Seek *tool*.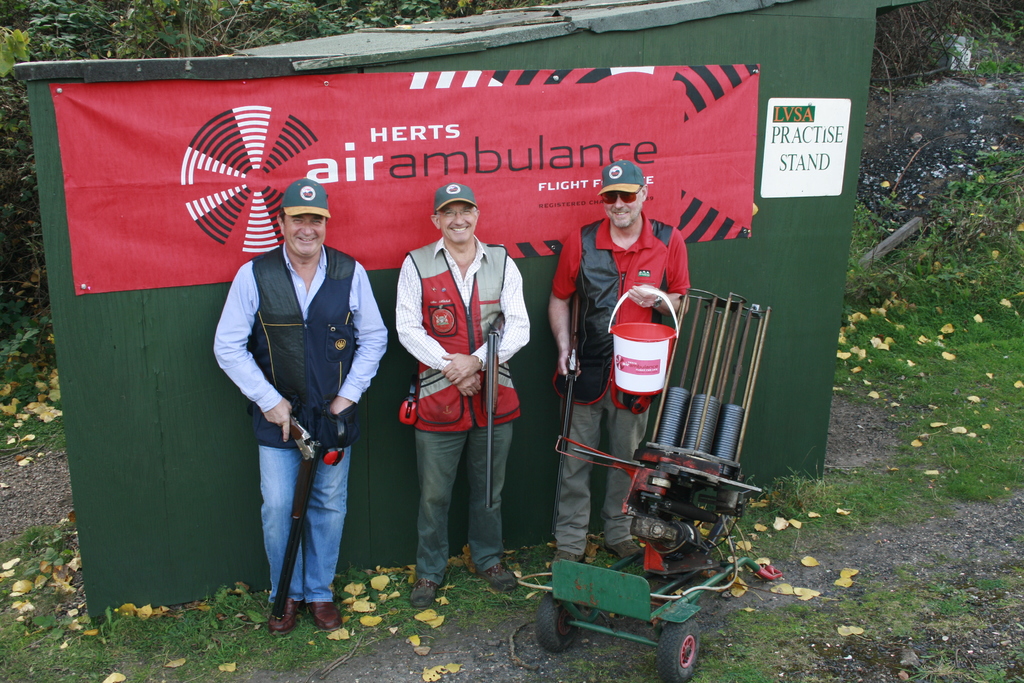
x1=269 y1=402 x2=339 y2=633.
